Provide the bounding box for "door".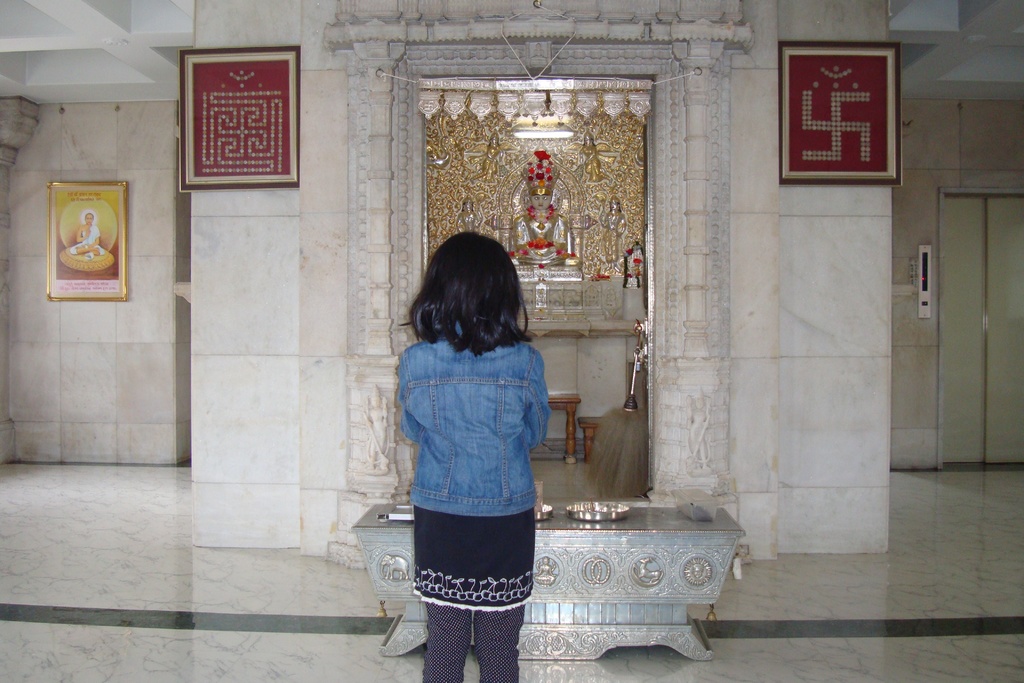
(945,197,1023,461).
